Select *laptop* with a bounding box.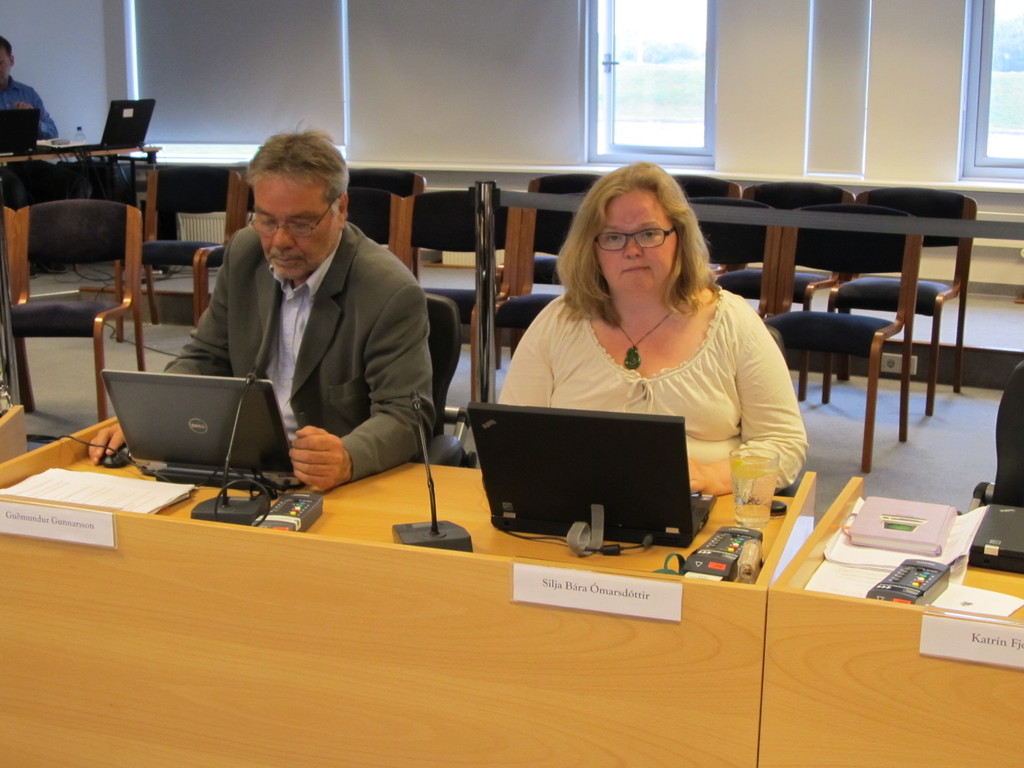
pyautogui.locateOnScreen(468, 405, 718, 547).
